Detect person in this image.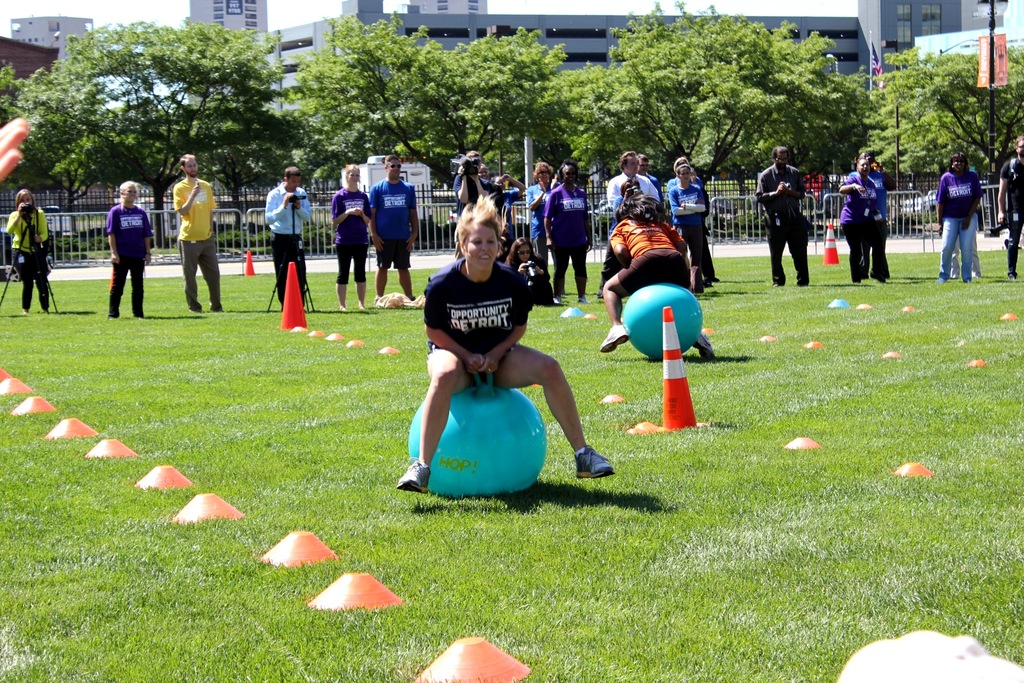
Detection: crop(174, 149, 224, 315).
